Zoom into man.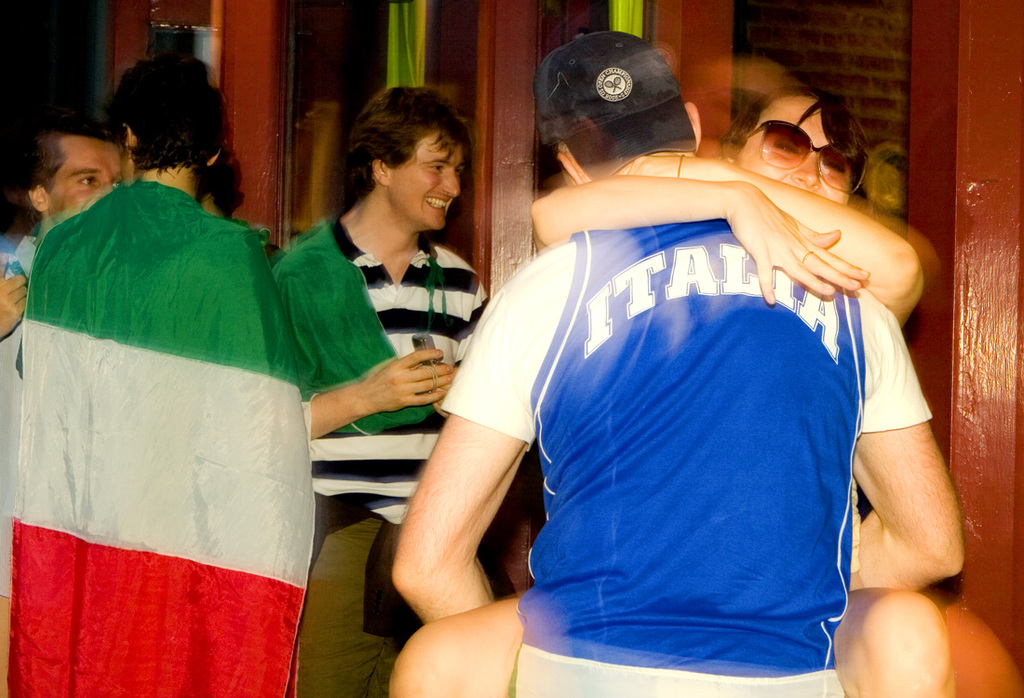
Zoom target: (x1=0, y1=114, x2=126, y2=346).
